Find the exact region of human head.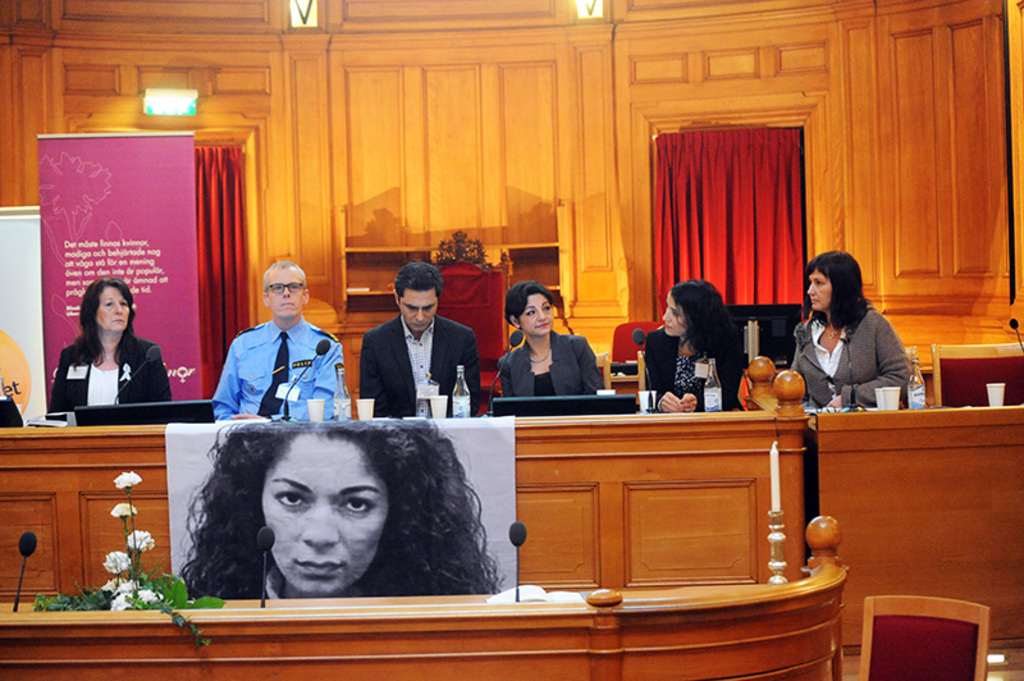
Exact region: region(804, 248, 861, 319).
